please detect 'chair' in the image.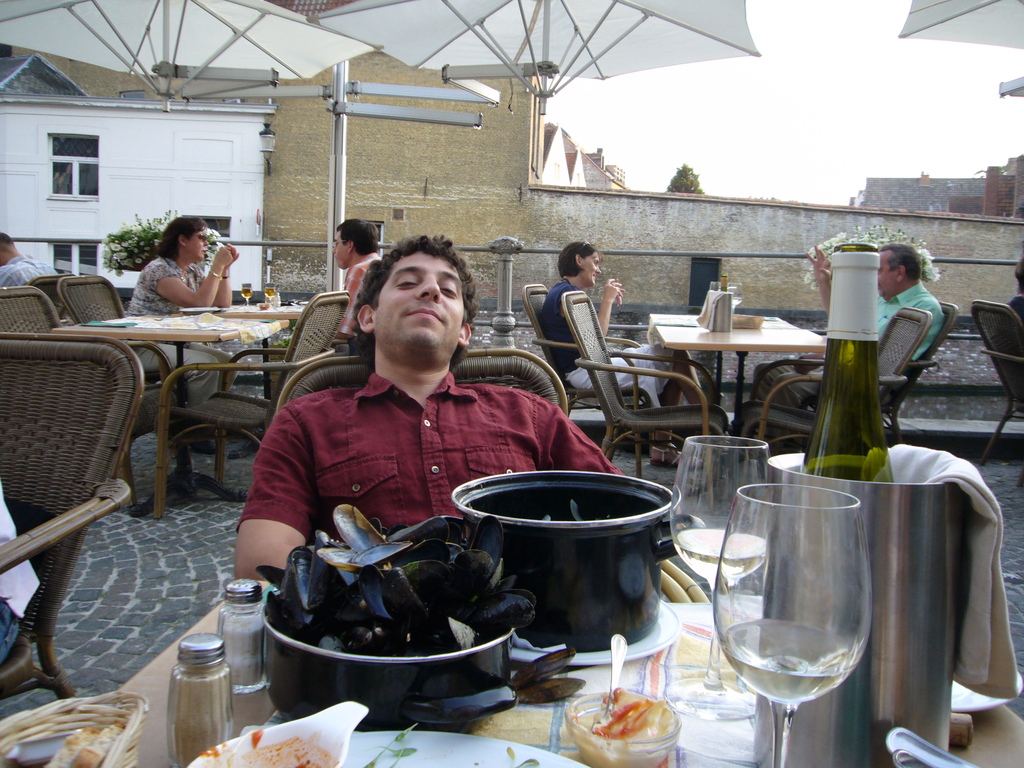
<box>732,303,932,456</box>.
